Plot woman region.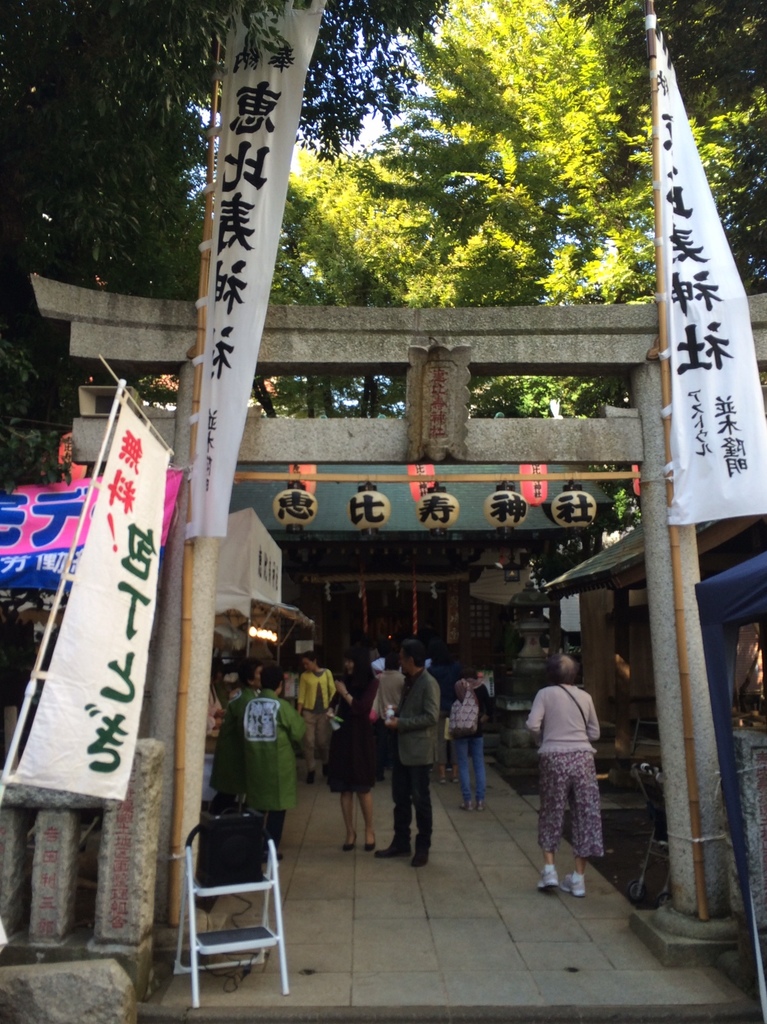
Plotted at <box>450,669,501,808</box>.
